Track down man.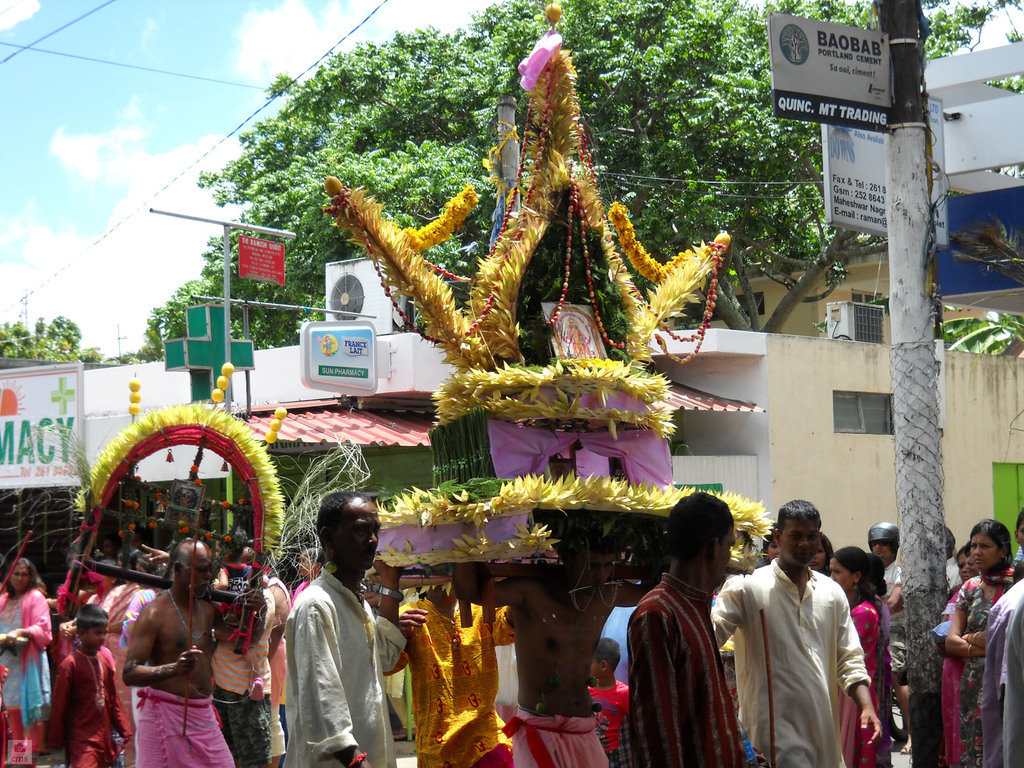
Tracked to <region>724, 504, 875, 766</region>.
